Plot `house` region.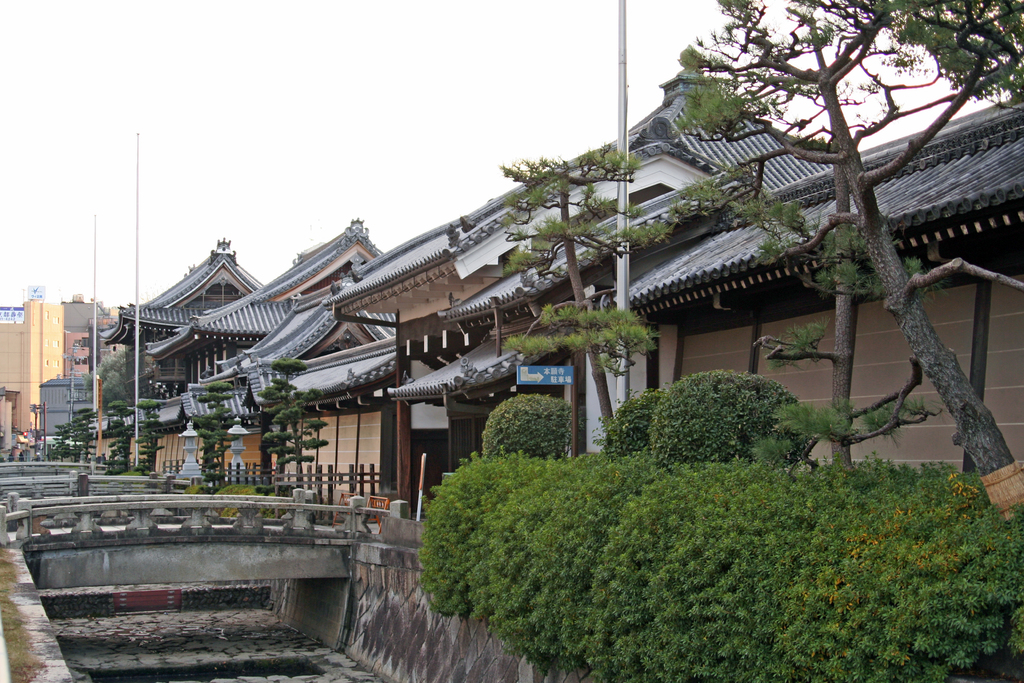
Plotted at BBox(338, 38, 830, 507).
